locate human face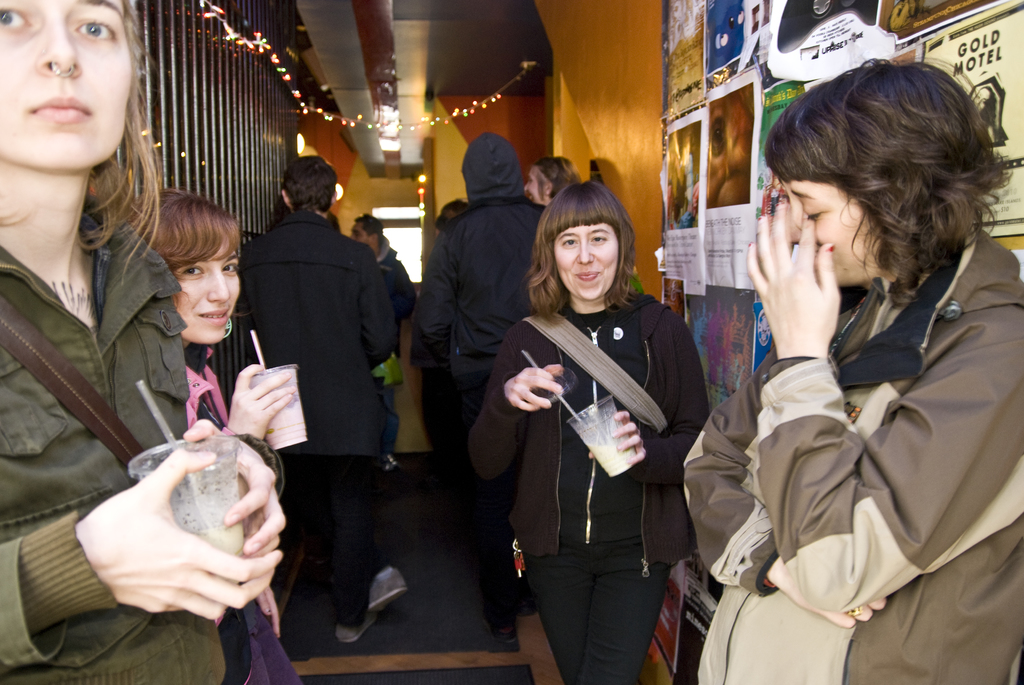
rect(525, 169, 554, 214)
